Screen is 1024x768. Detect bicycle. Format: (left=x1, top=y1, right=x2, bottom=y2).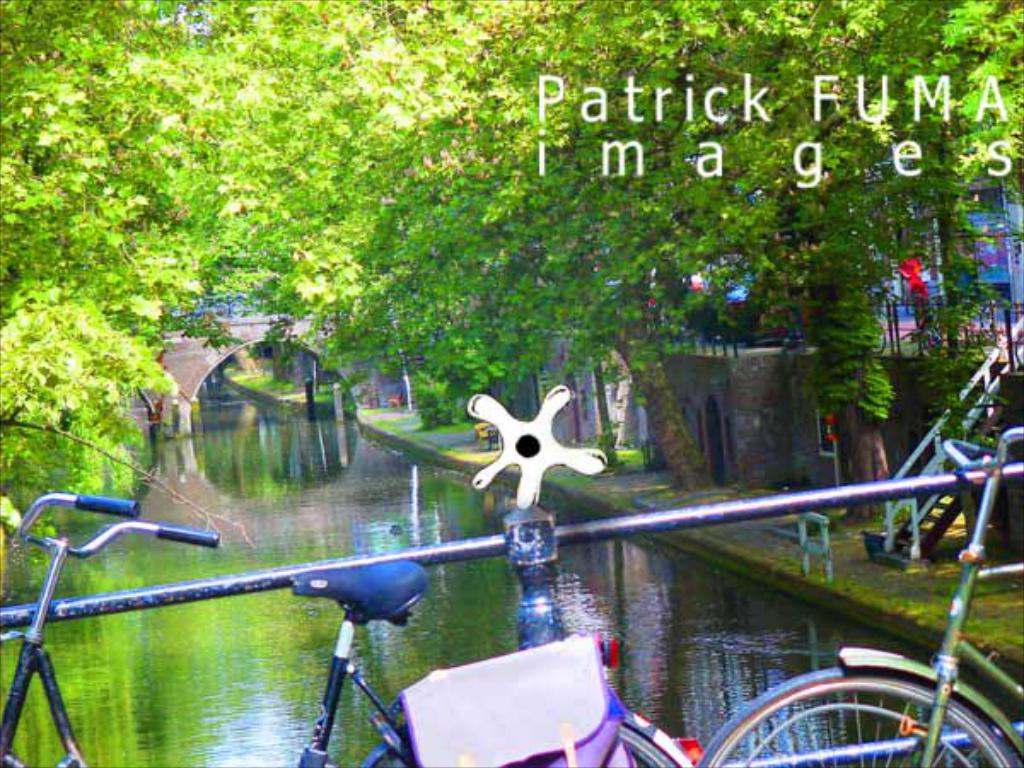
(left=698, top=428, right=1022, bottom=766).
